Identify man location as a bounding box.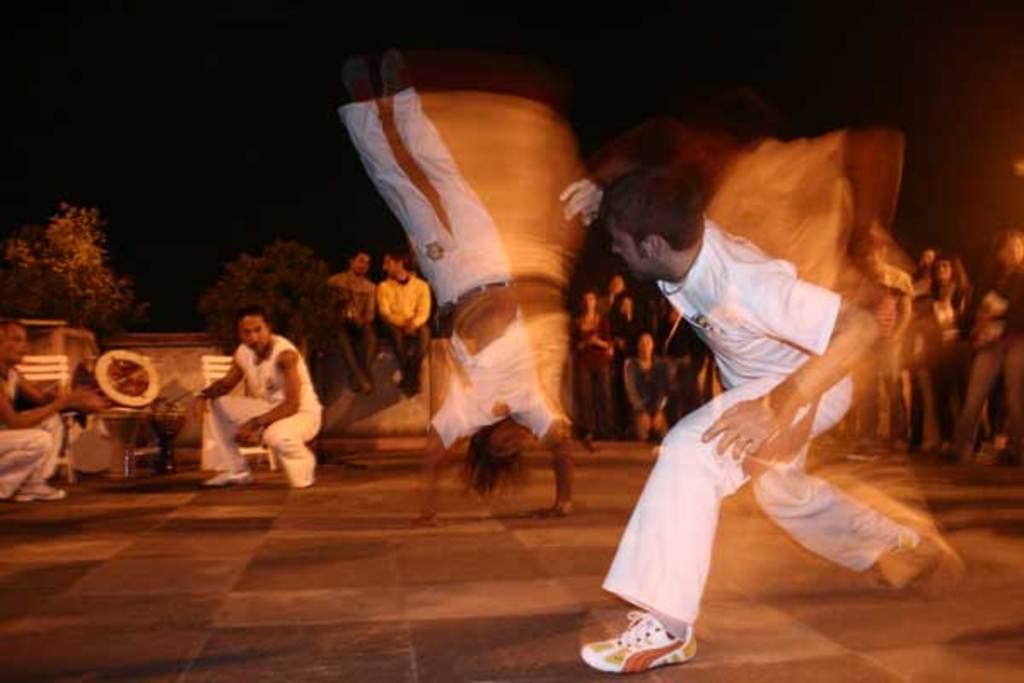
[left=577, top=178, right=963, bottom=676].
